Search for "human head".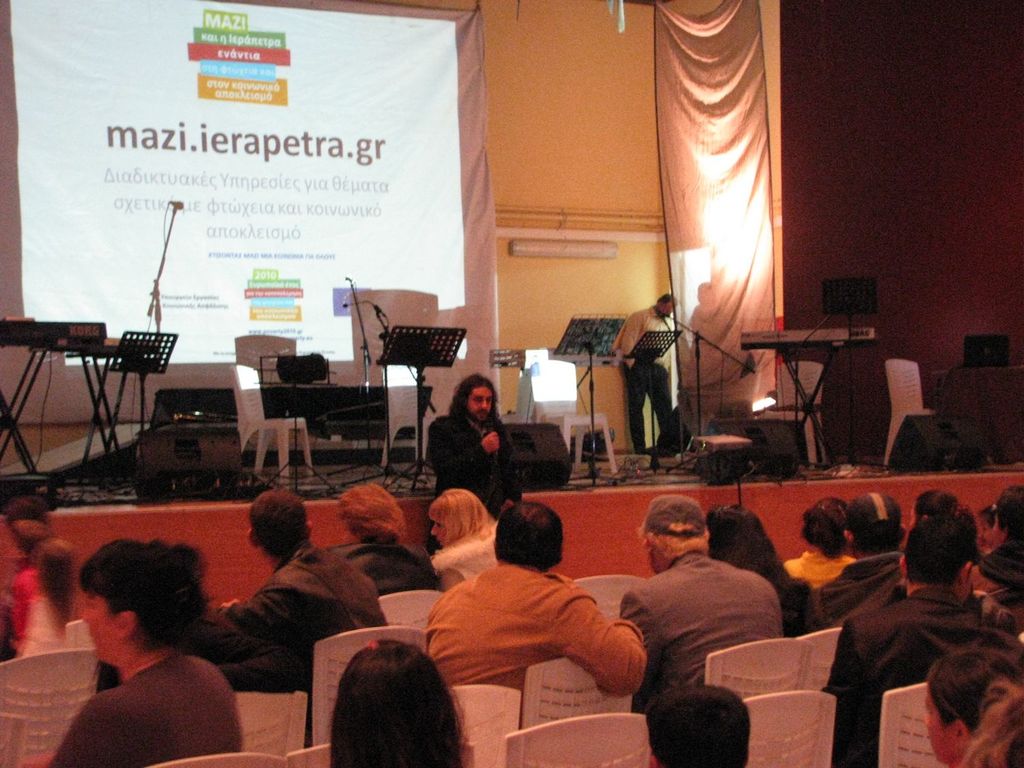
Found at Rect(846, 494, 907, 557).
